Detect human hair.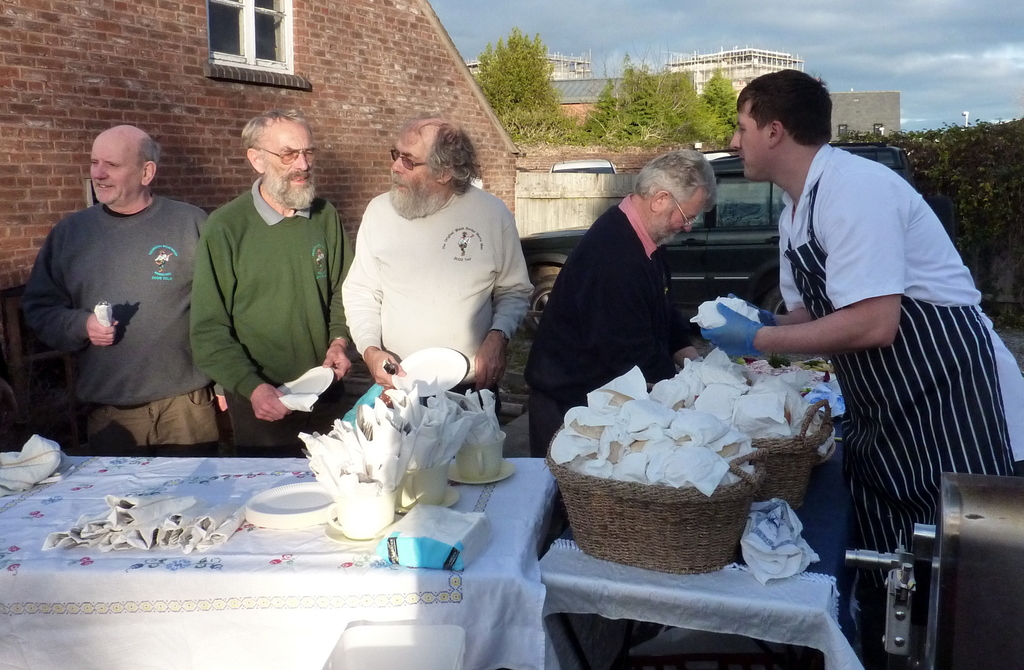
Detected at l=242, t=112, r=307, b=166.
